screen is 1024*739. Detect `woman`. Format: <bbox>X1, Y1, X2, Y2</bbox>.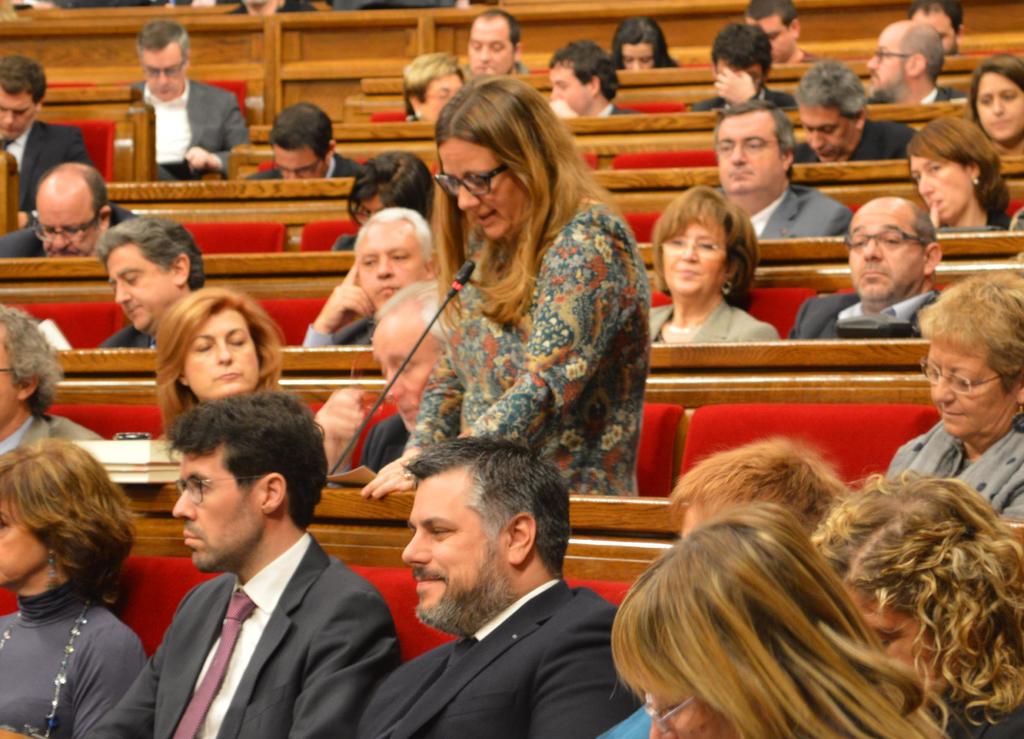
<bbox>154, 285, 289, 446</bbox>.
